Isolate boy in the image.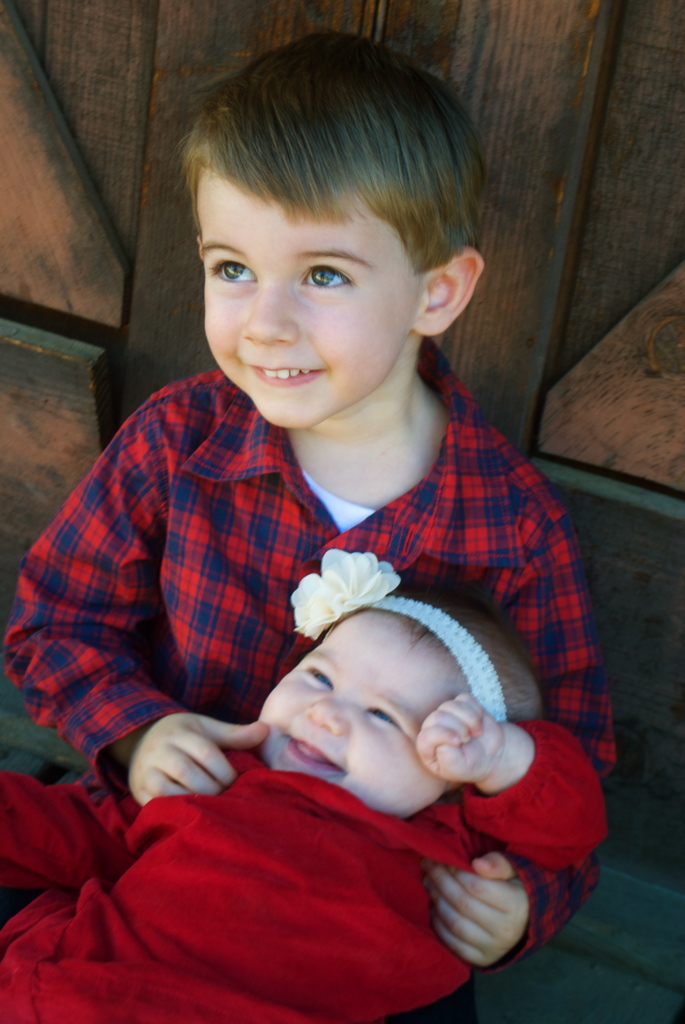
Isolated region: [0, 591, 611, 1016].
